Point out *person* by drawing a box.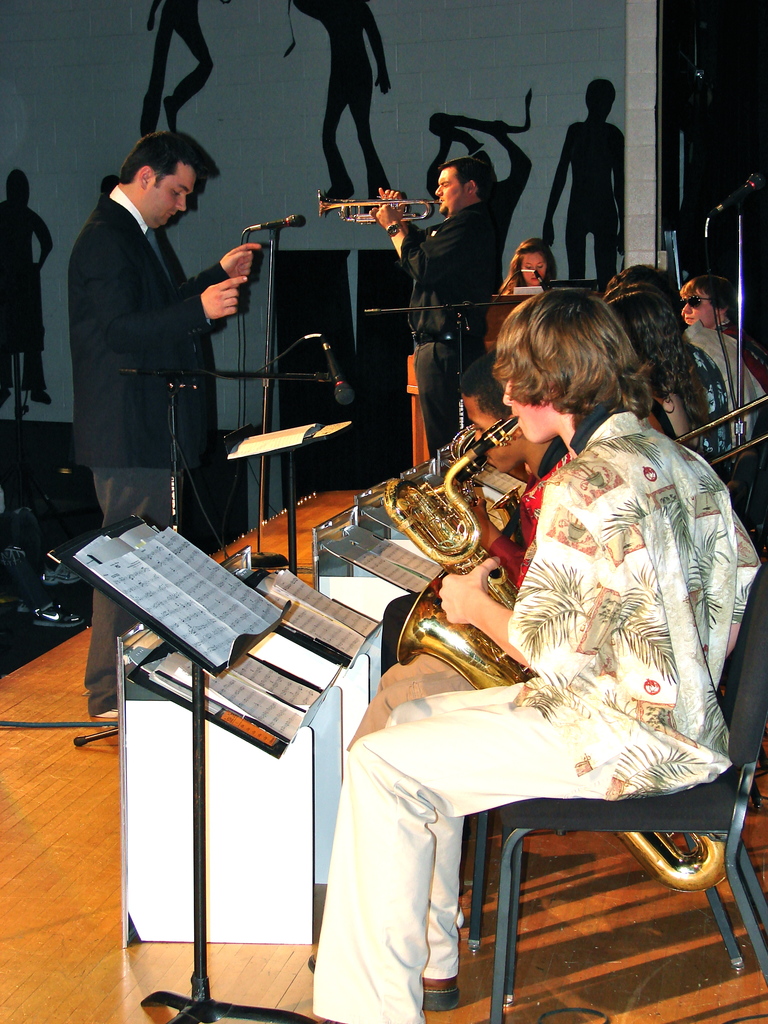
box(372, 152, 508, 472).
